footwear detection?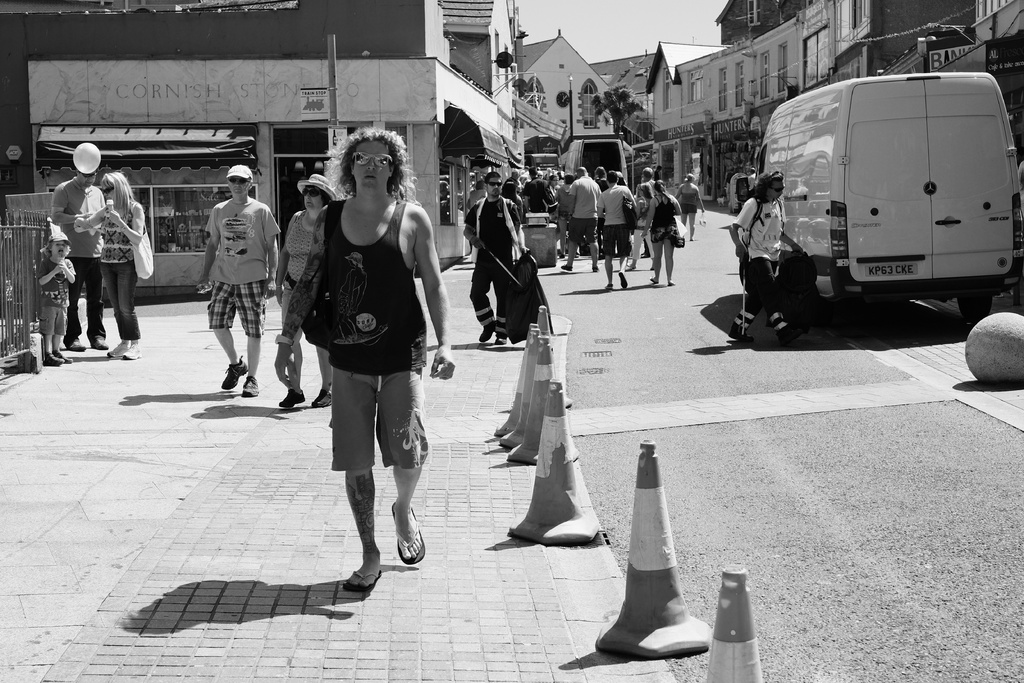
select_region(780, 325, 802, 346)
